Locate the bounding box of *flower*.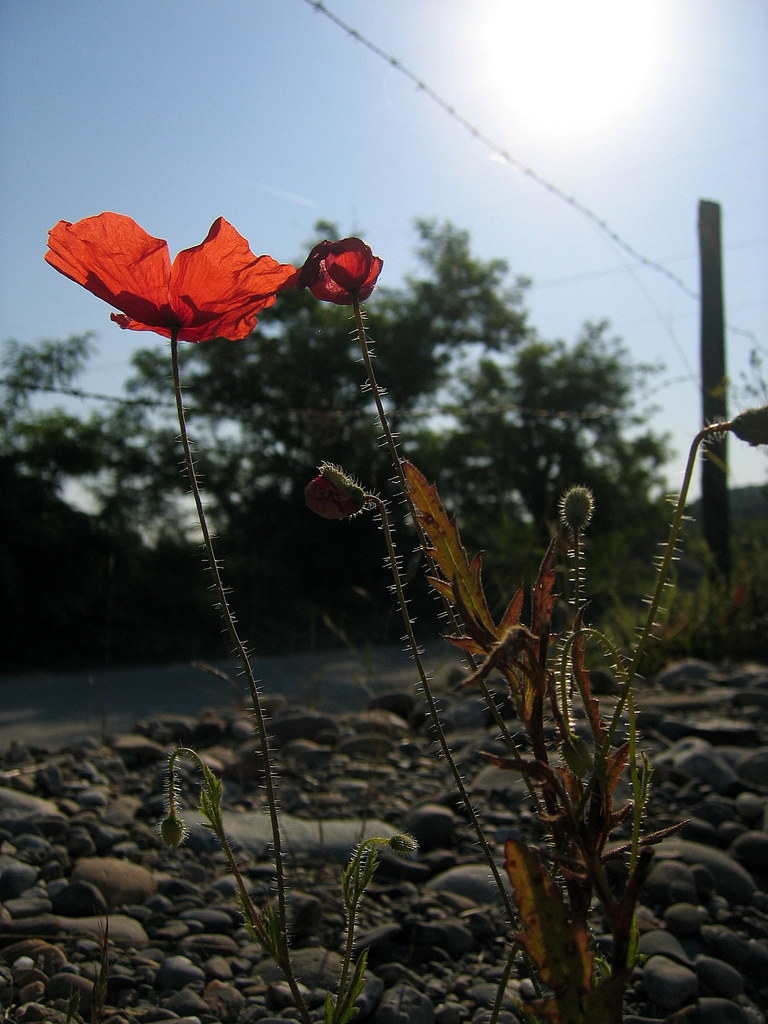
Bounding box: x1=730, y1=404, x2=767, y2=449.
